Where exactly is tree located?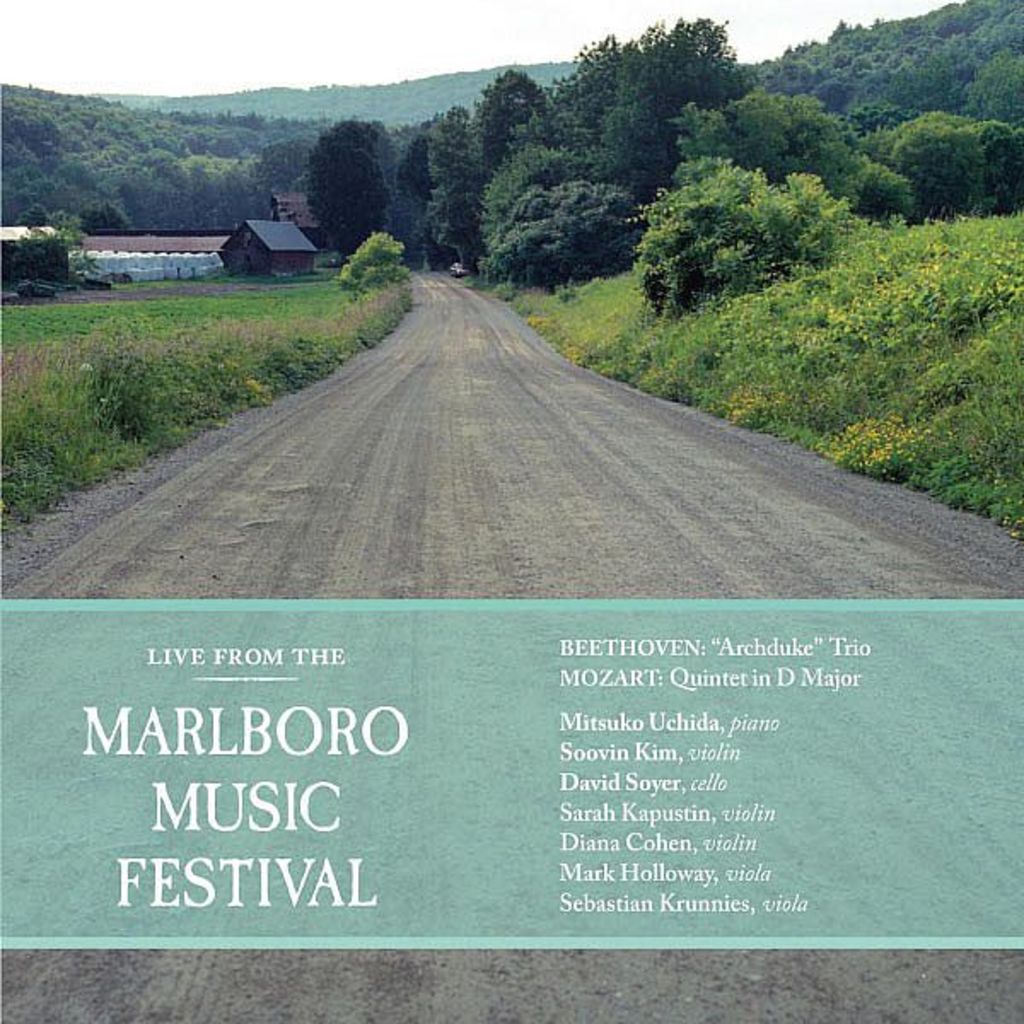
Its bounding box is (x1=633, y1=174, x2=843, y2=299).
